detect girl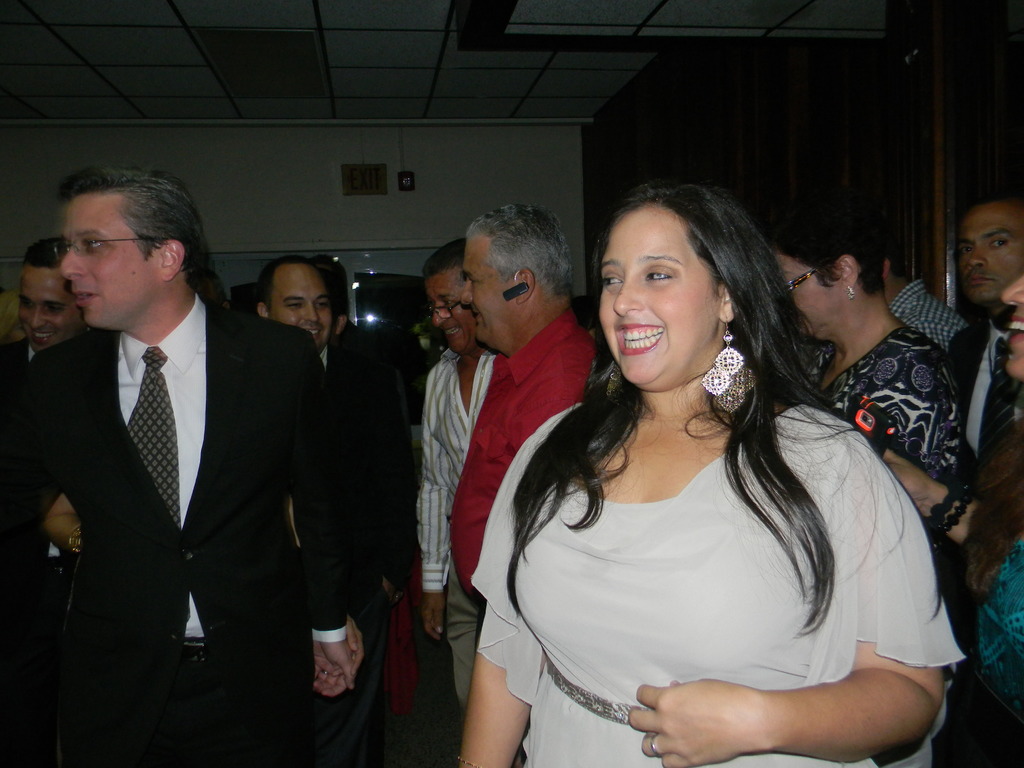
456 180 966 767
